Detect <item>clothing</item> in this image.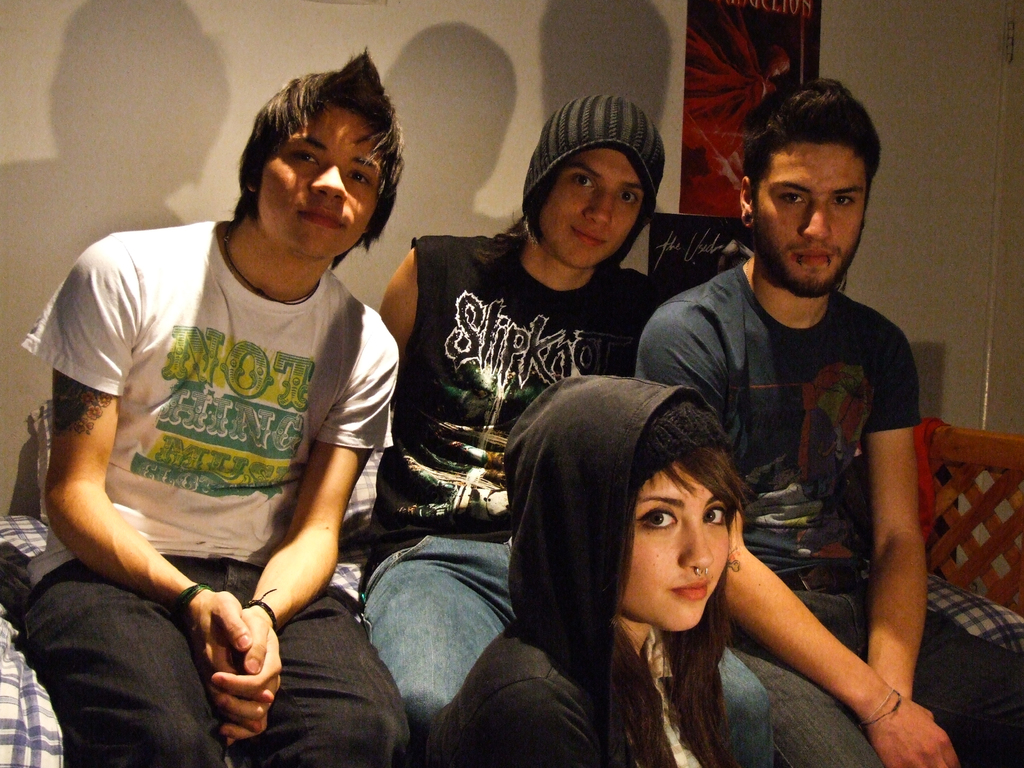
Detection: bbox(435, 389, 734, 767).
